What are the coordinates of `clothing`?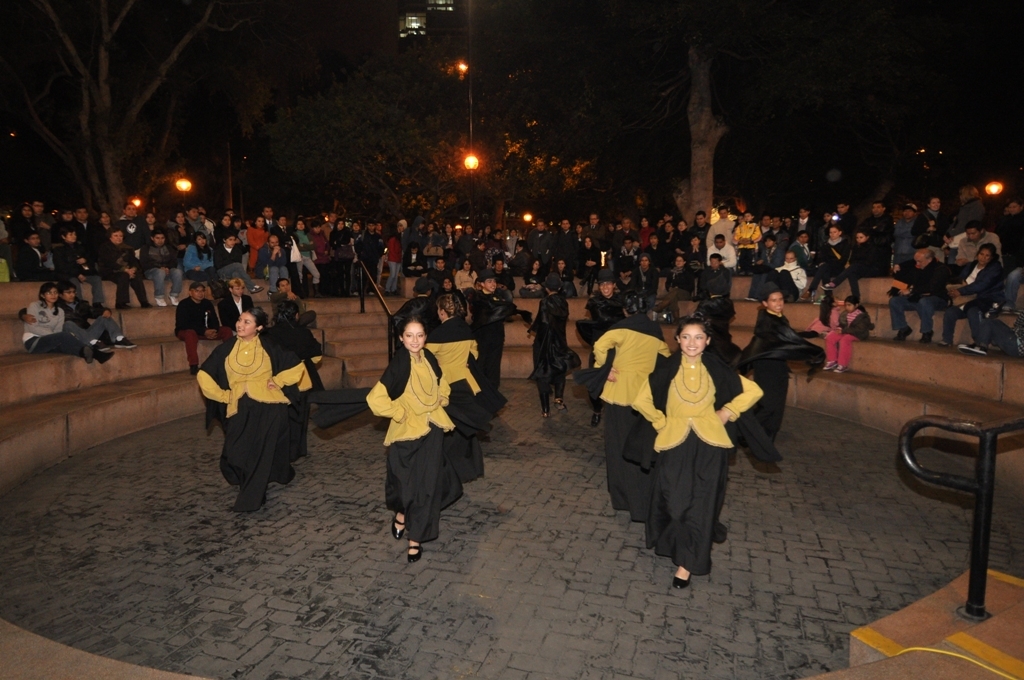
bbox(634, 349, 763, 574).
